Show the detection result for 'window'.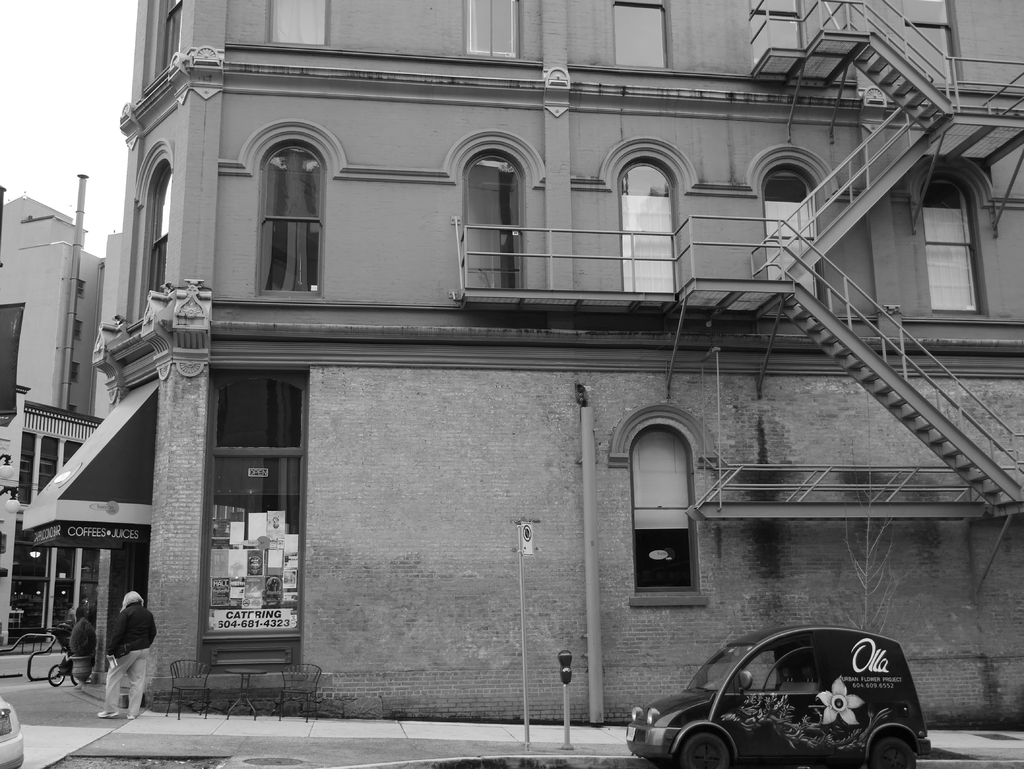
(161,0,181,72).
